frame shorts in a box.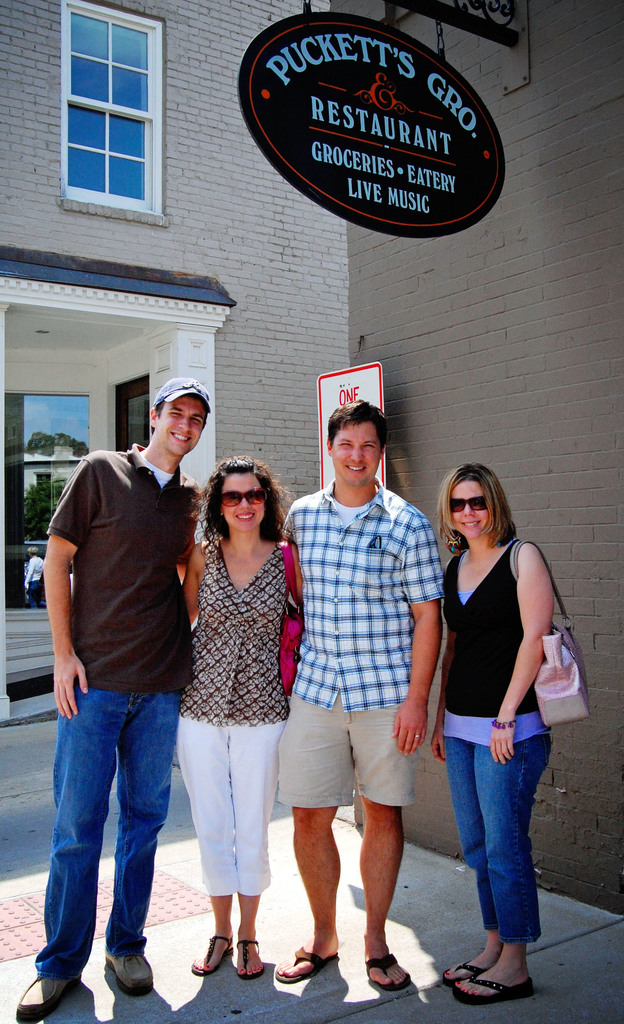
273, 704, 428, 825.
